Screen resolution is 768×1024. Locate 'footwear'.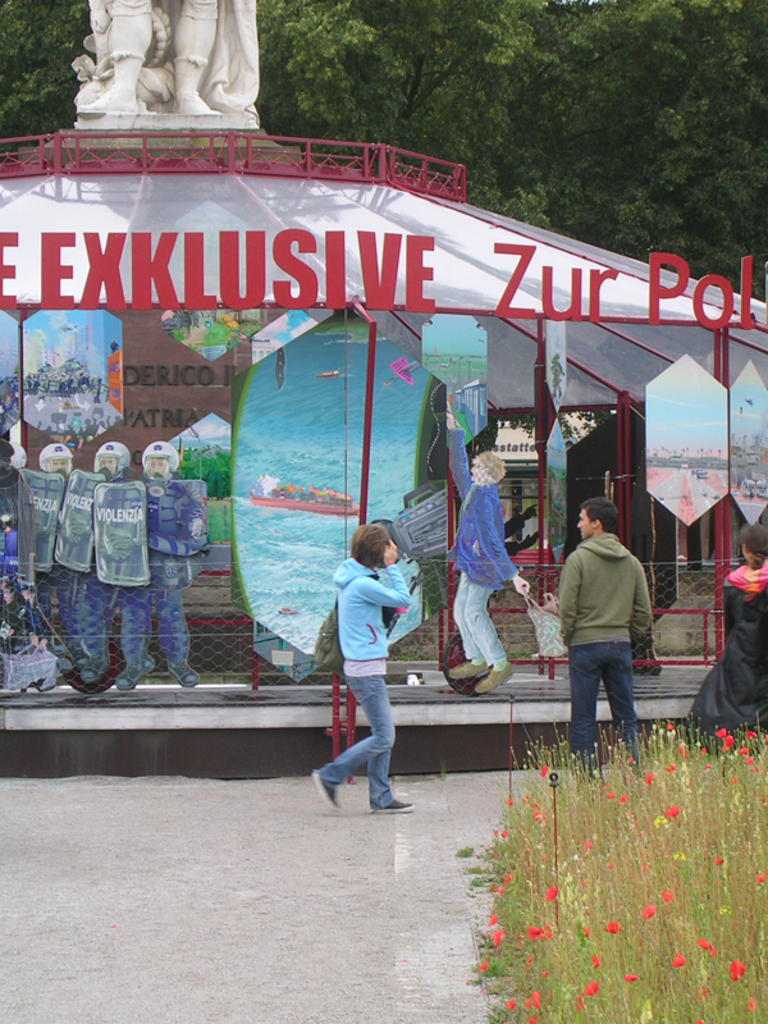
box=[314, 772, 337, 808].
